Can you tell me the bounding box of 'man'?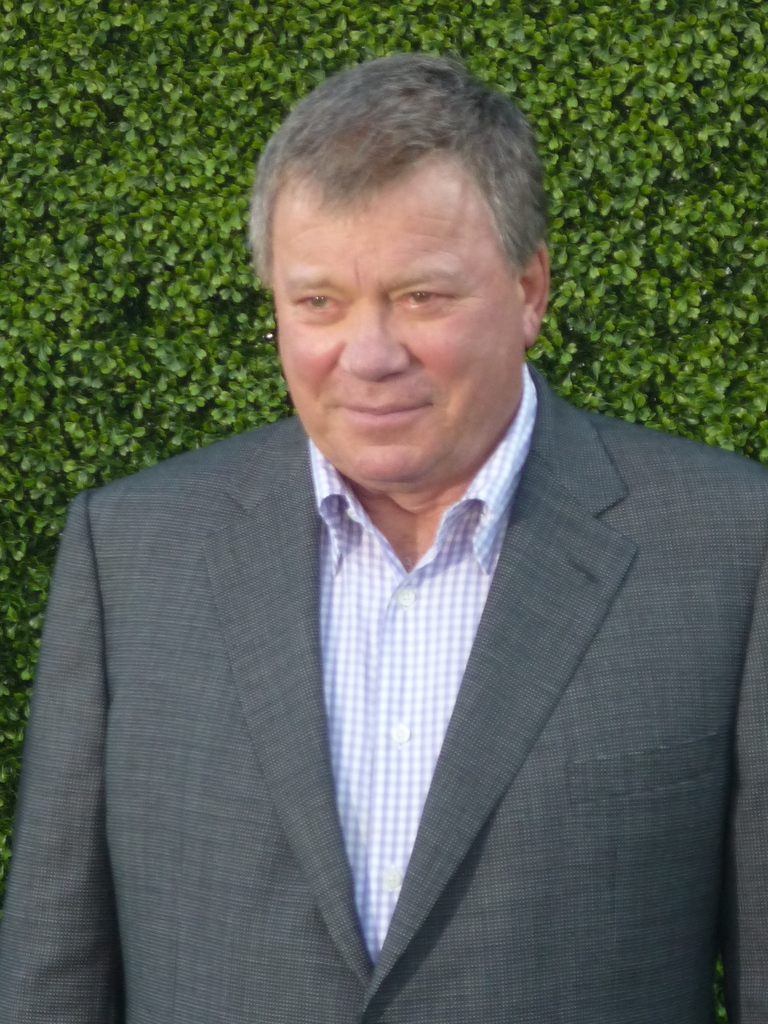
crop(14, 85, 760, 1023).
